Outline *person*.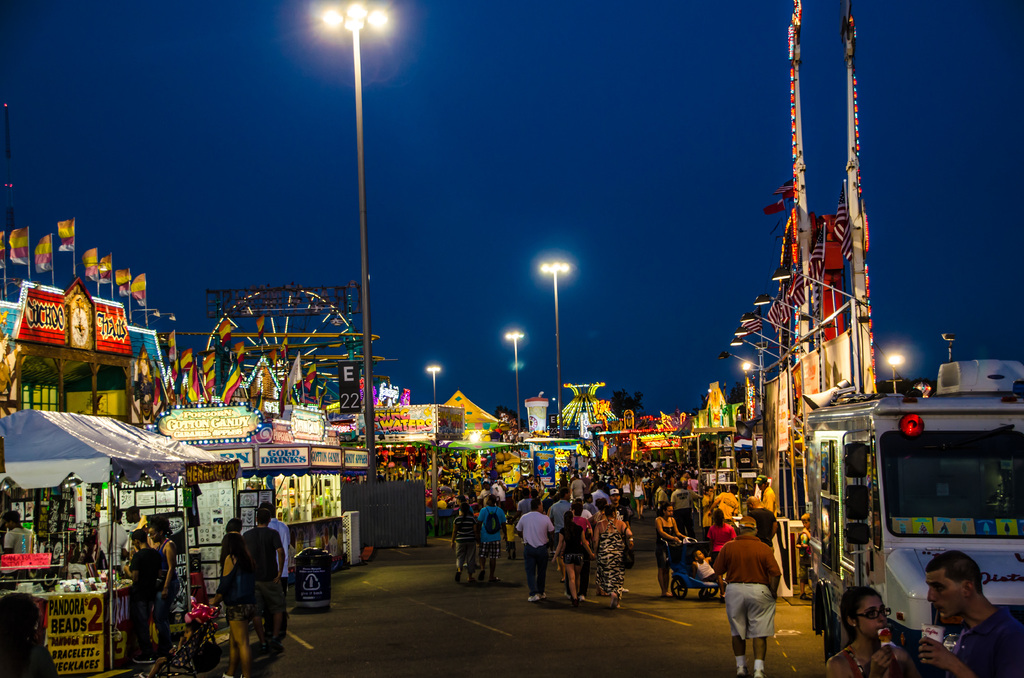
Outline: crop(262, 496, 287, 629).
